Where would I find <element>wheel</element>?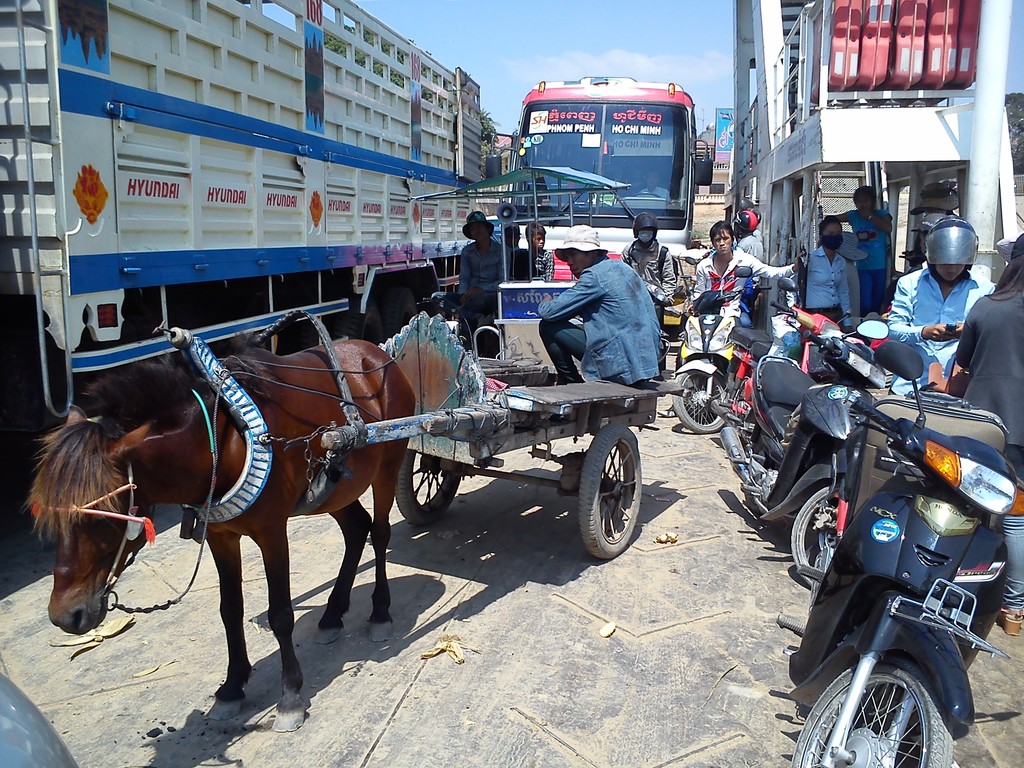
At <region>792, 653, 953, 767</region>.
